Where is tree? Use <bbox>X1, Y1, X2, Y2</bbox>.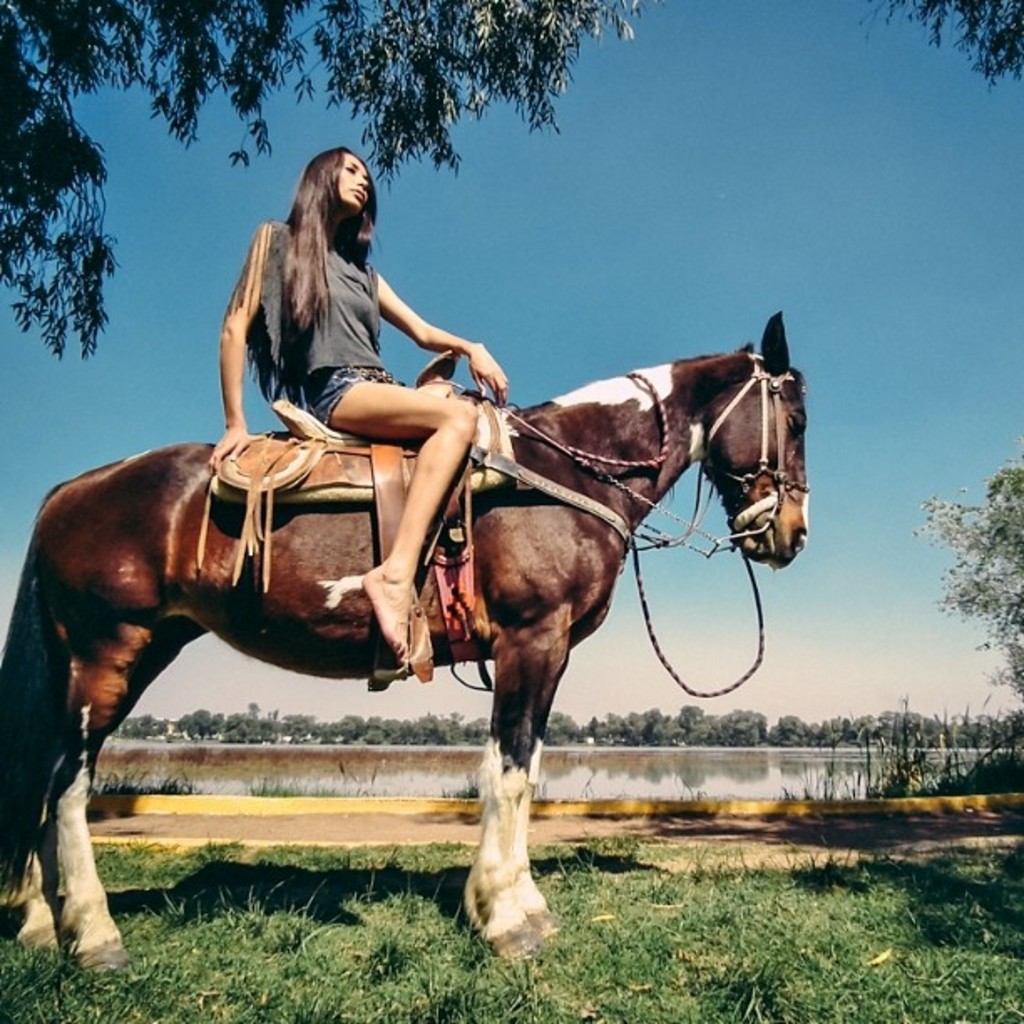
<bbox>855, 0, 1022, 87</bbox>.
